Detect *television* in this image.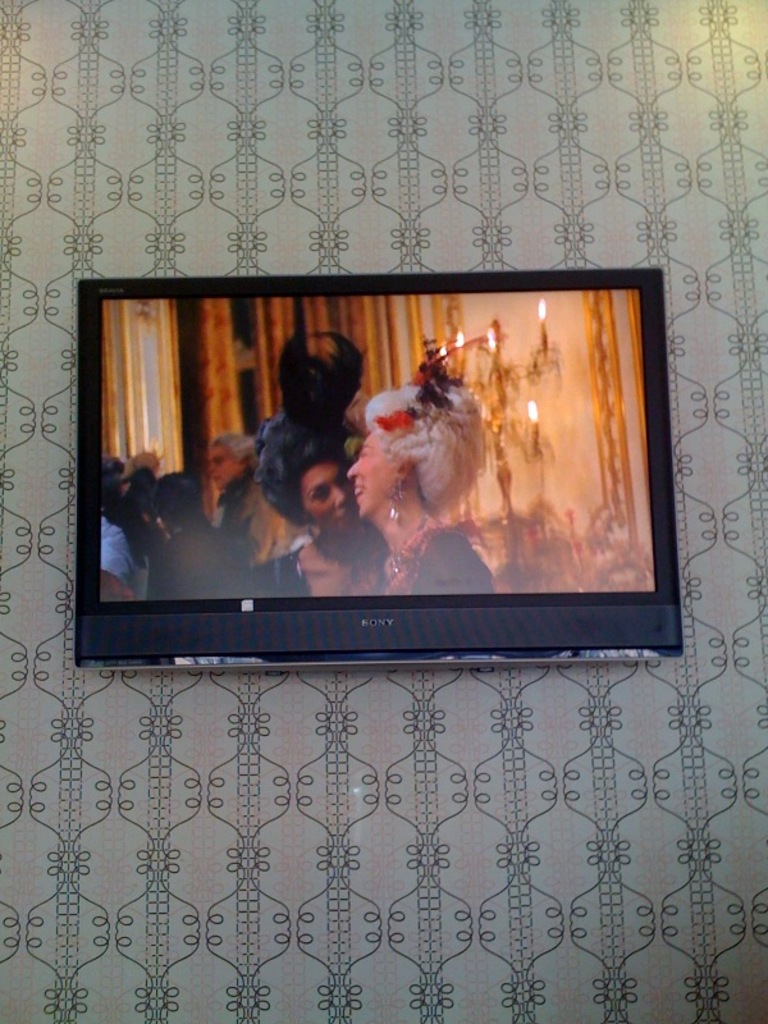
Detection: {"x1": 74, "y1": 268, "x2": 682, "y2": 669}.
